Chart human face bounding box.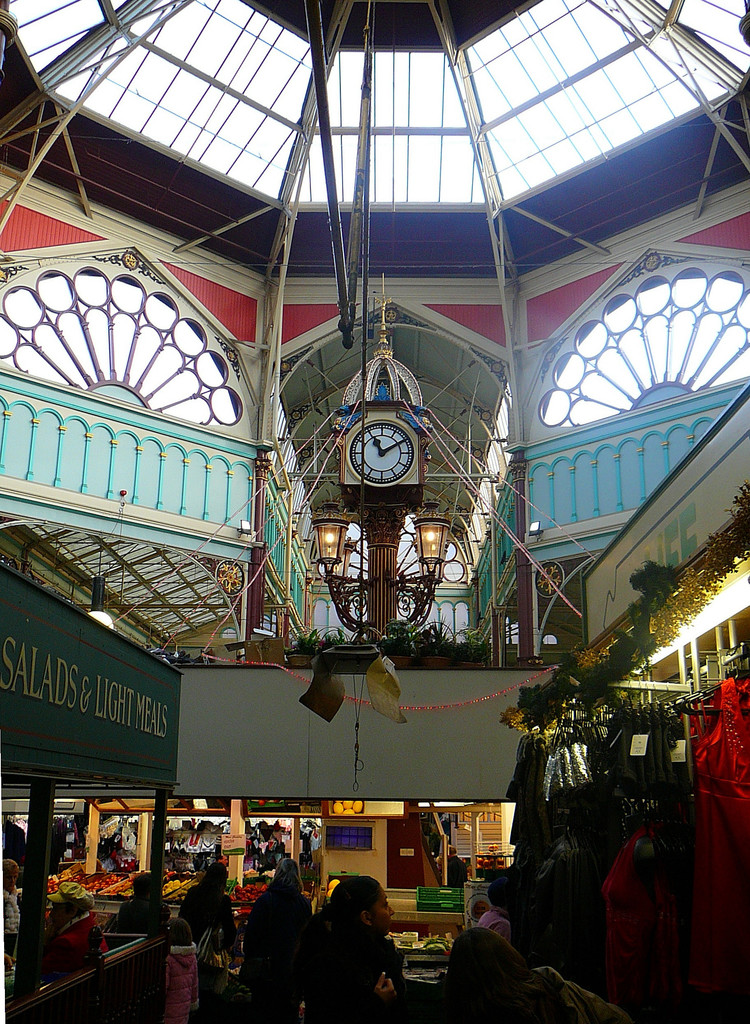
Charted: [370,883,391,935].
